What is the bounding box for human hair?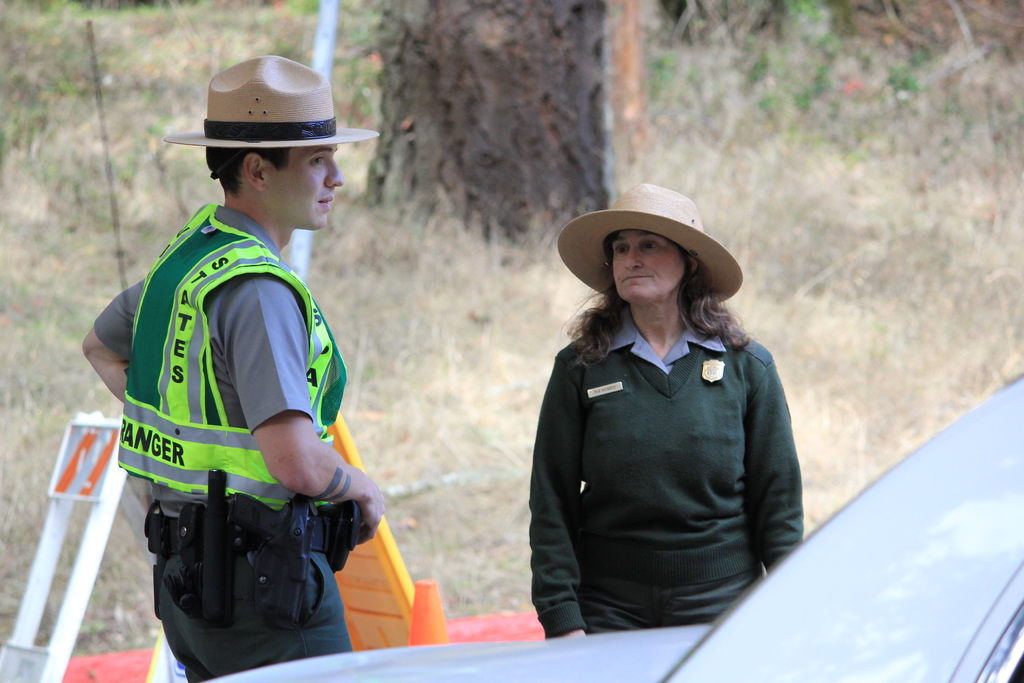
(x1=570, y1=235, x2=739, y2=353).
